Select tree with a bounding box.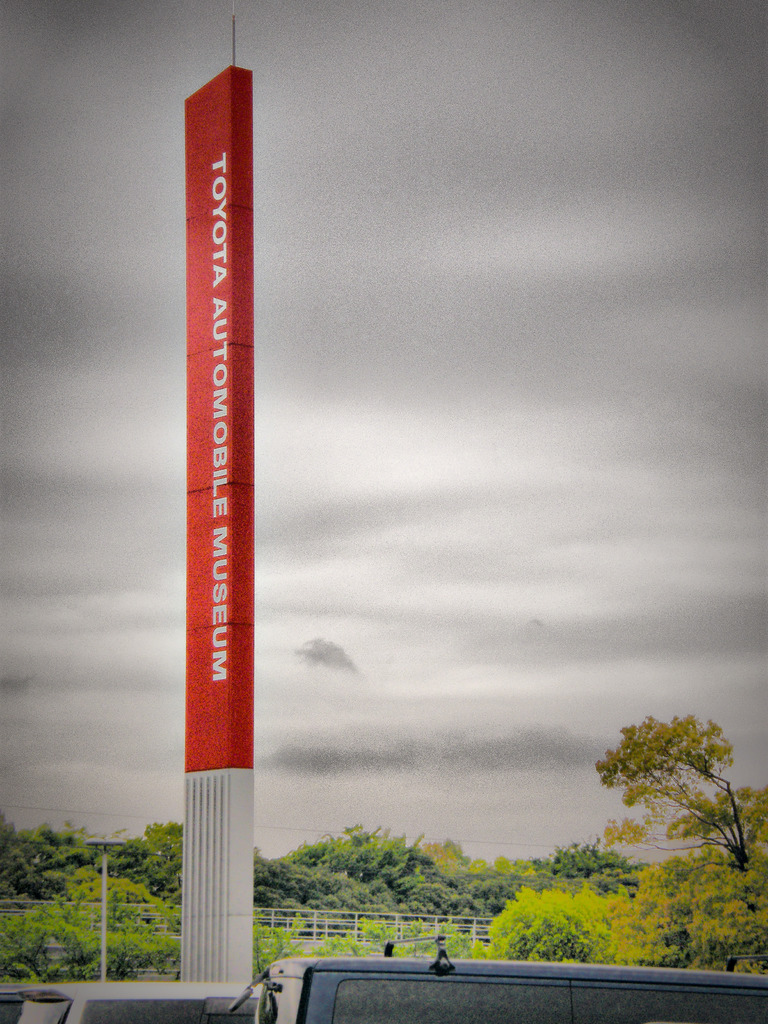
(left=296, top=815, right=474, bottom=942).
